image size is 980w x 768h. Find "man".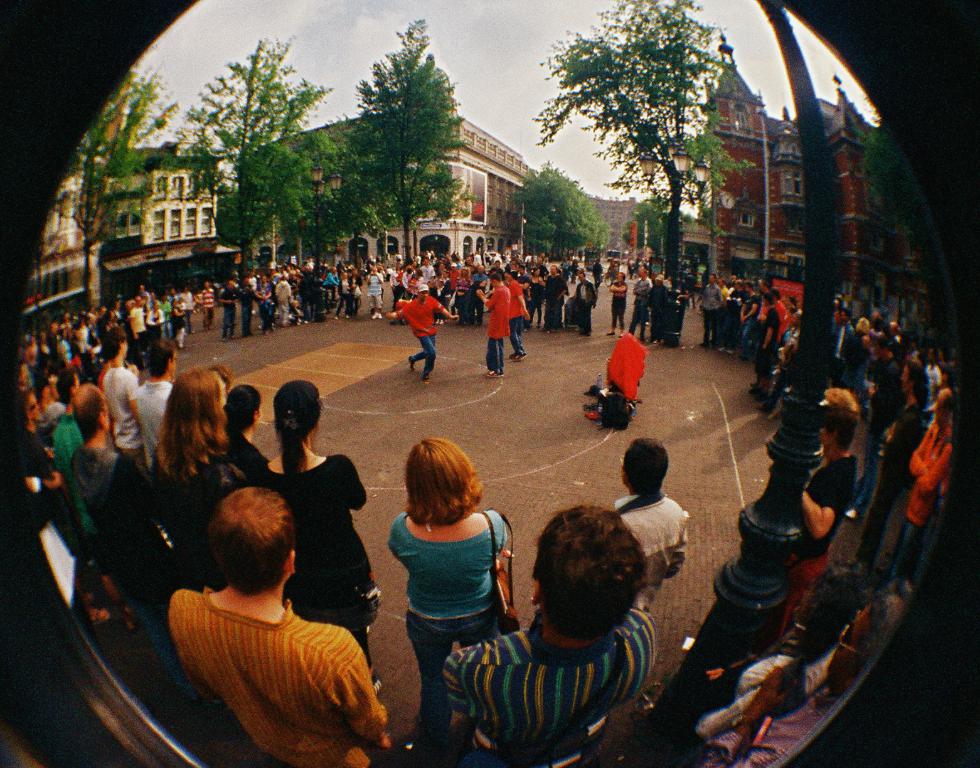
bbox=(141, 476, 398, 761).
